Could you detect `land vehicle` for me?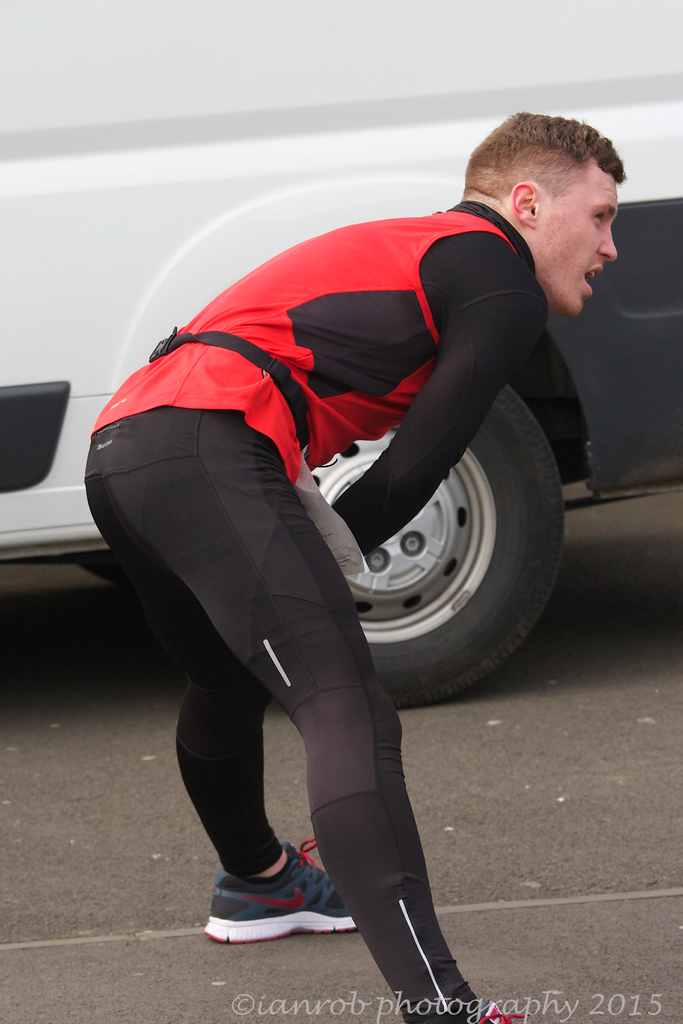
Detection result: 0:0:682:706.
